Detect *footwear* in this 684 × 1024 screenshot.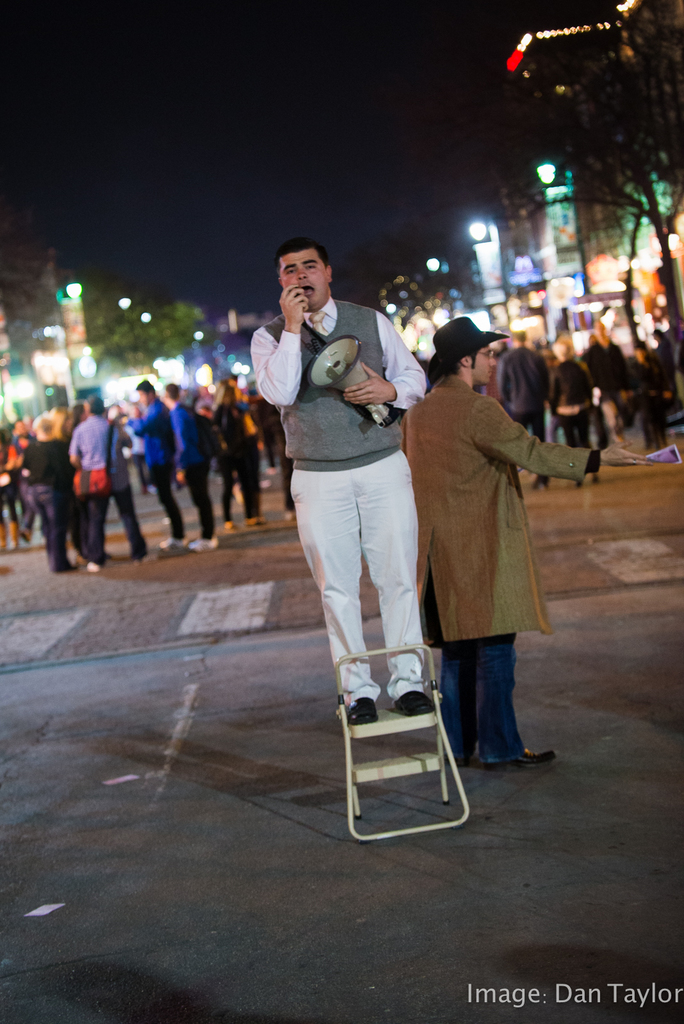
Detection: 484, 738, 558, 774.
